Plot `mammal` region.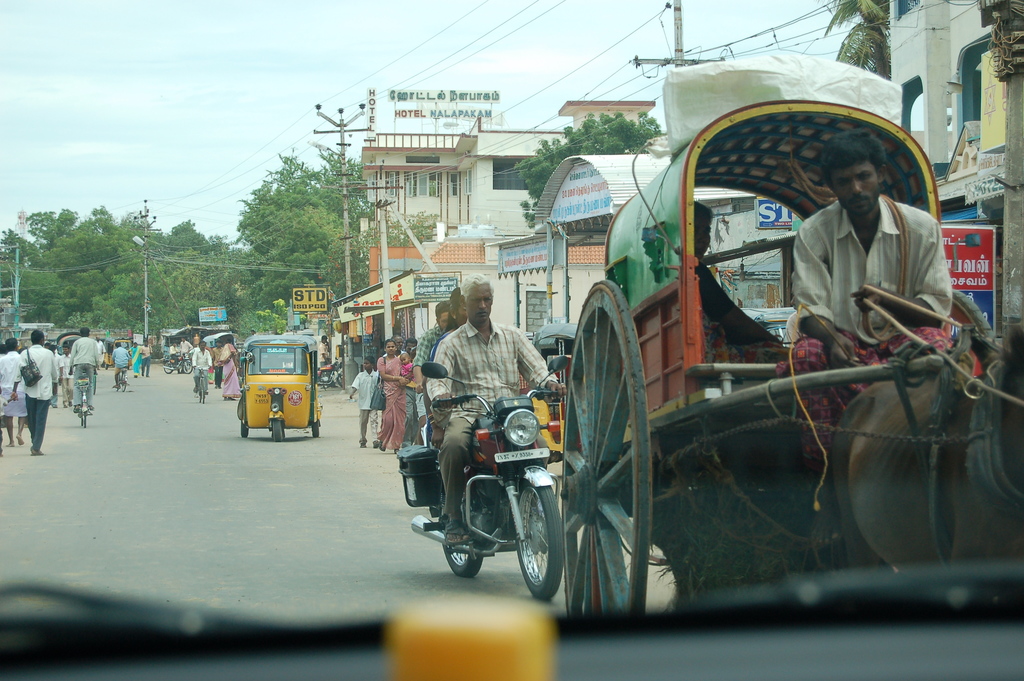
Plotted at detection(129, 340, 143, 382).
